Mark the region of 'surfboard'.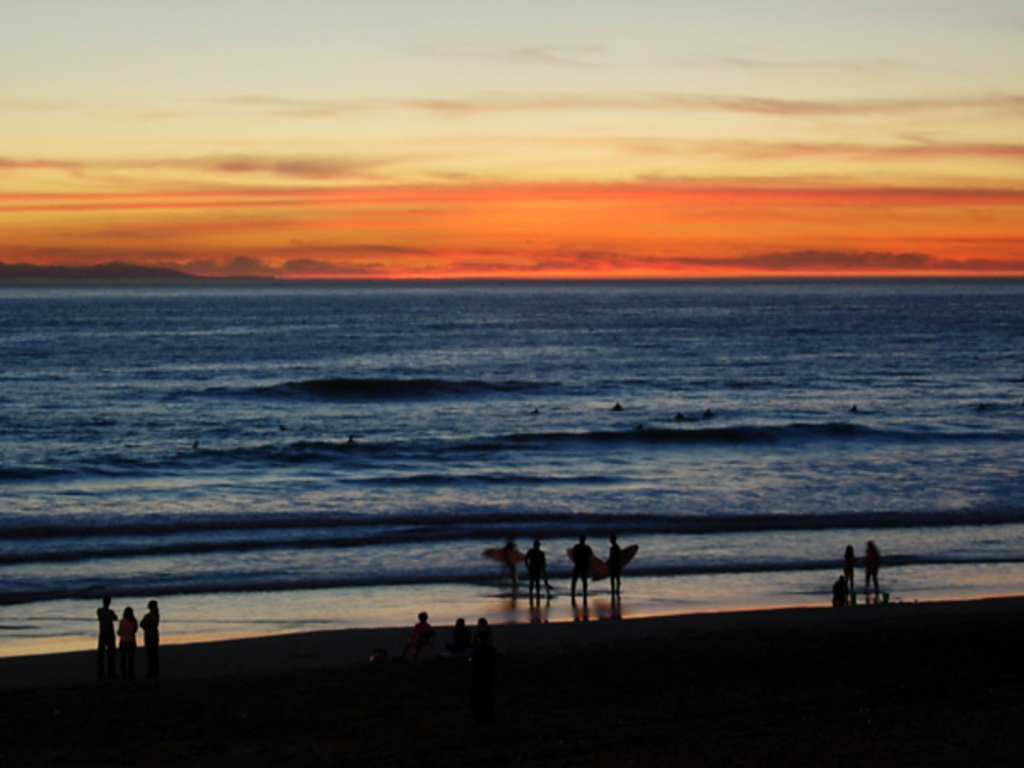
Region: 592 546 638 585.
